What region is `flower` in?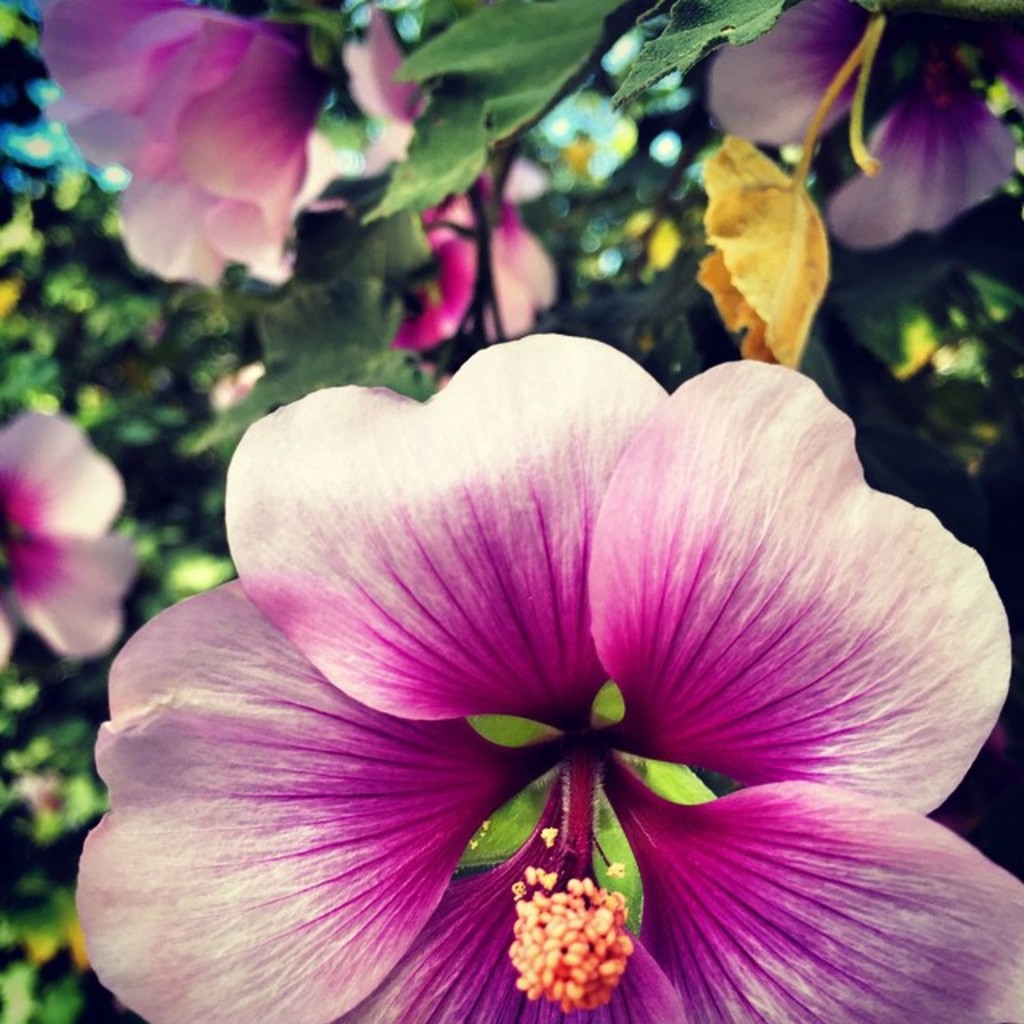
box(37, 0, 339, 282).
